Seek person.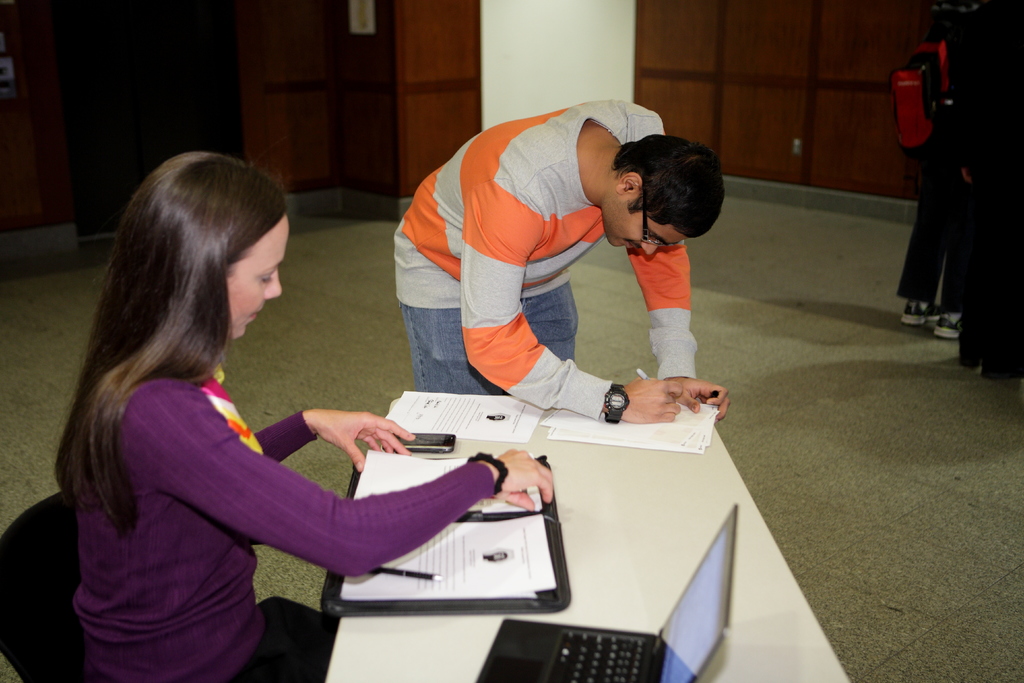
[390,100,730,436].
